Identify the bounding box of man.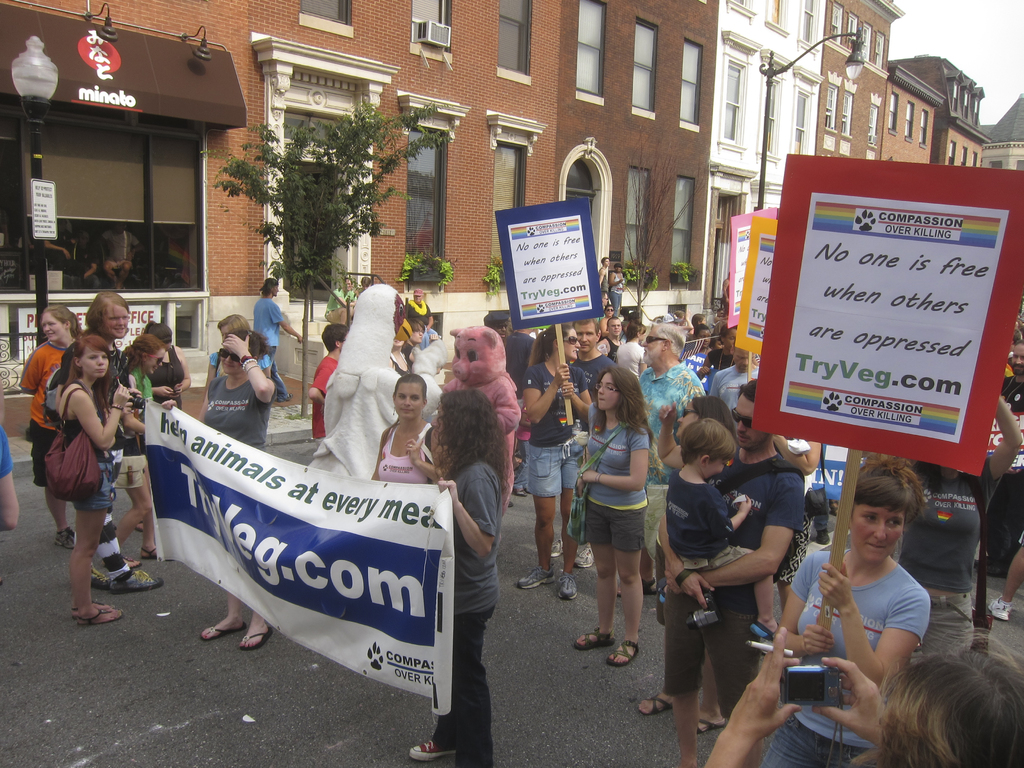
<box>483,312,540,424</box>.
